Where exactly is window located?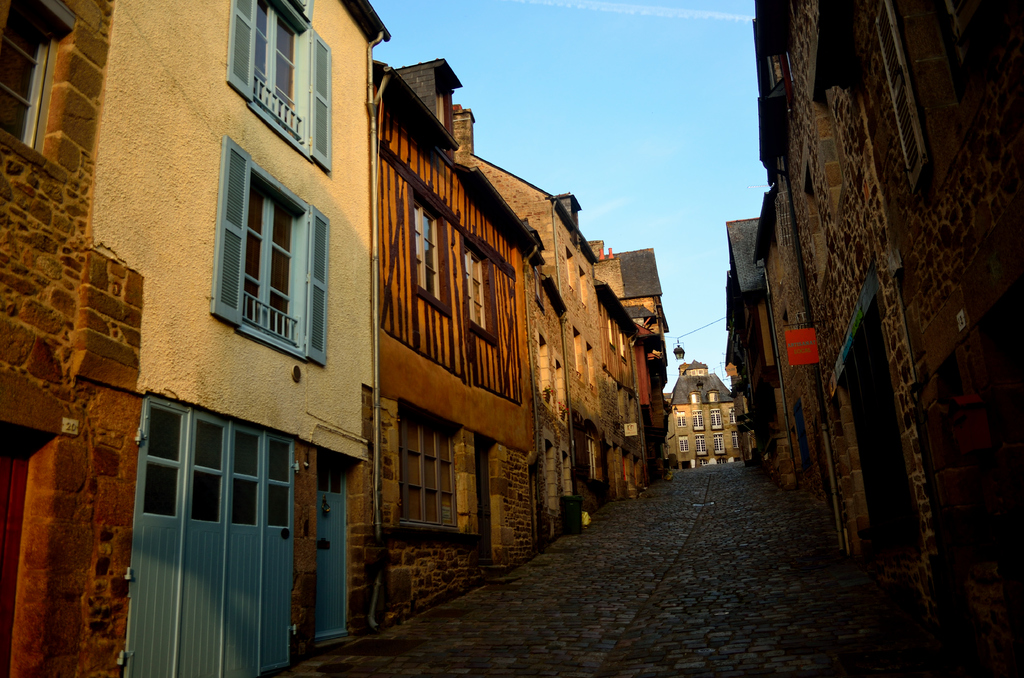
Its bounding box is box=[690, 394, 699, 406].
